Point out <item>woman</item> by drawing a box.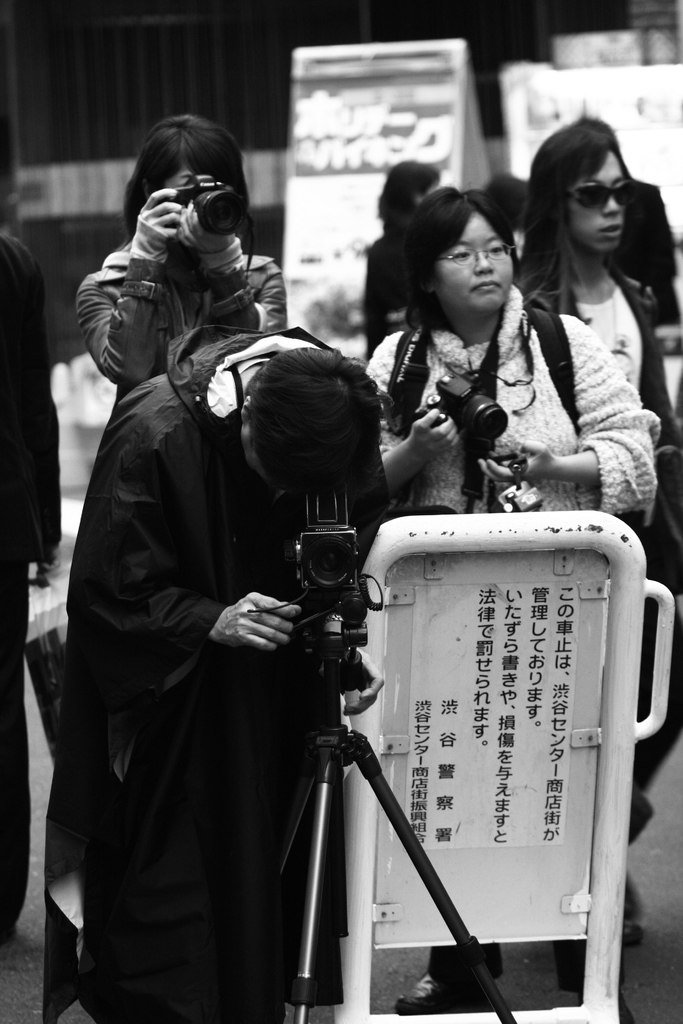
region(363, 174, 632, 560).
